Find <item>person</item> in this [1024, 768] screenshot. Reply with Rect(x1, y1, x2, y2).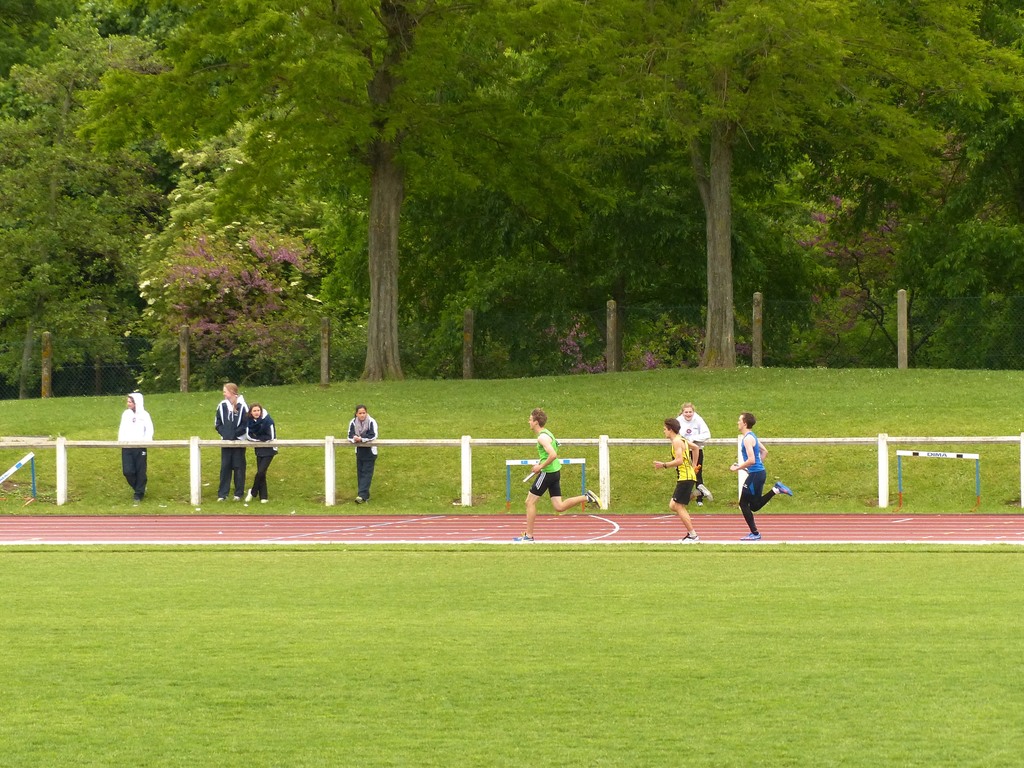
Rect(344, 402, 379, 506).
